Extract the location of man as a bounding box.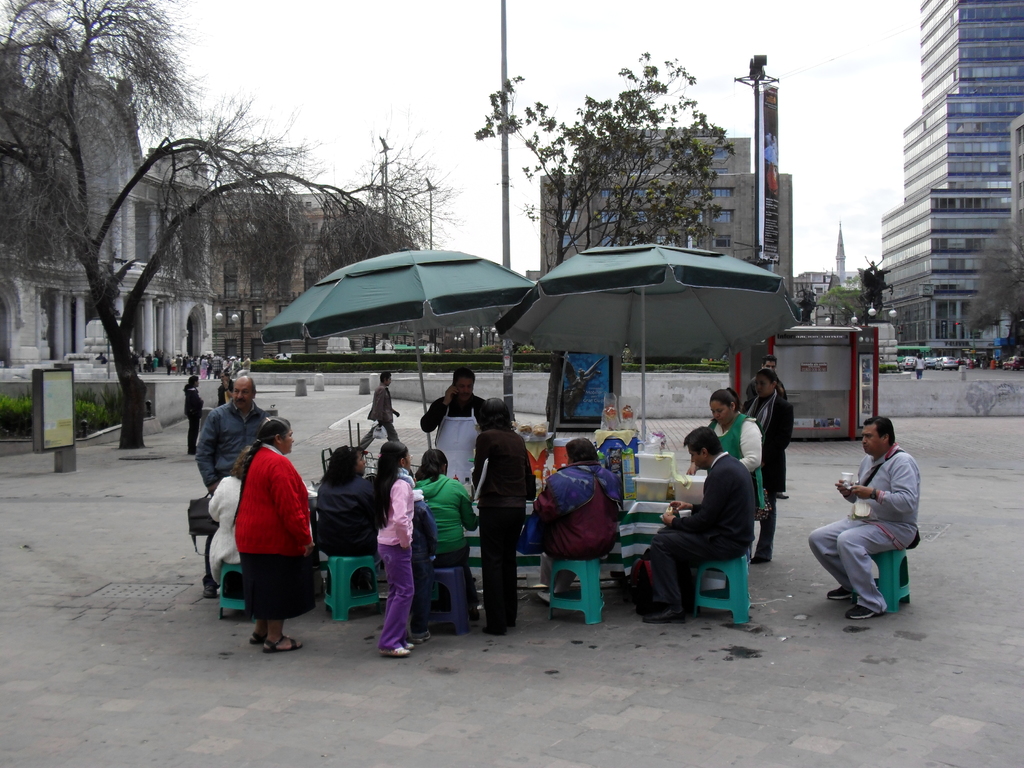
193 377 267 596.
